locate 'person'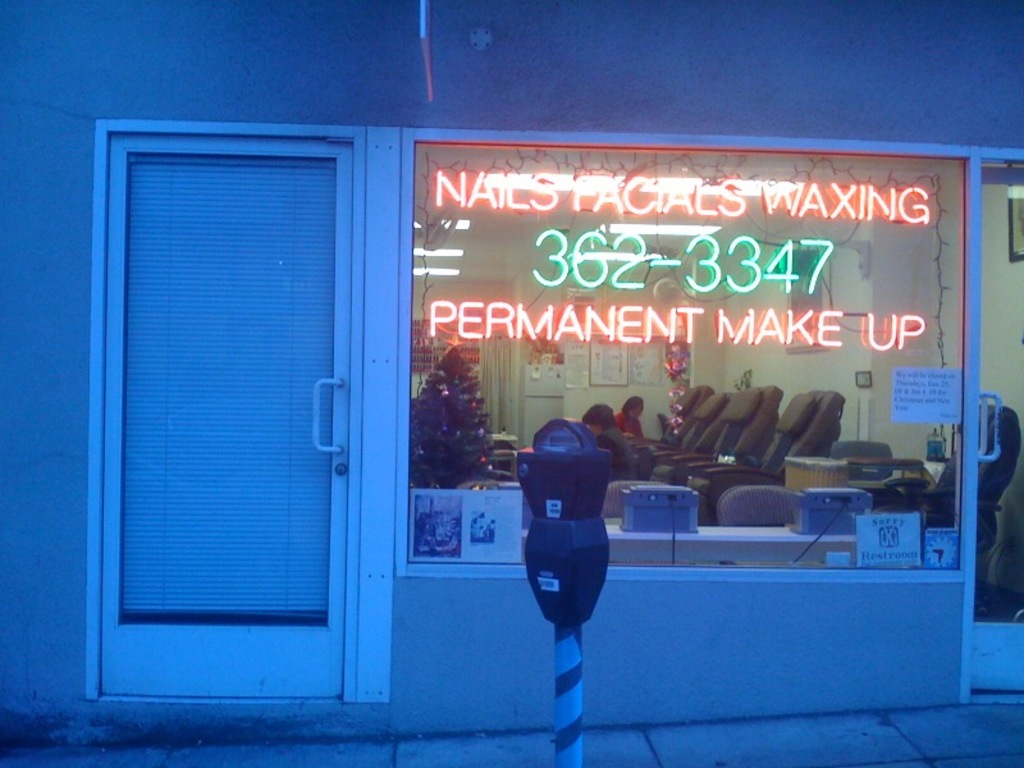
detection(579, 406, 616, 444)
